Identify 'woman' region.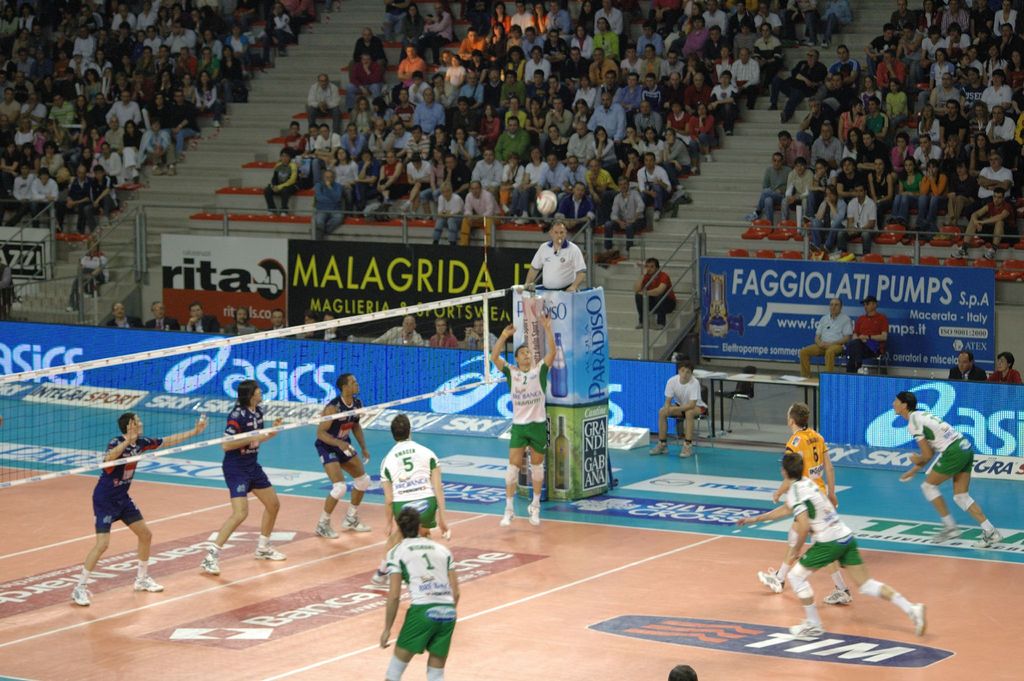
Region: (93, 49, 114, 84).
